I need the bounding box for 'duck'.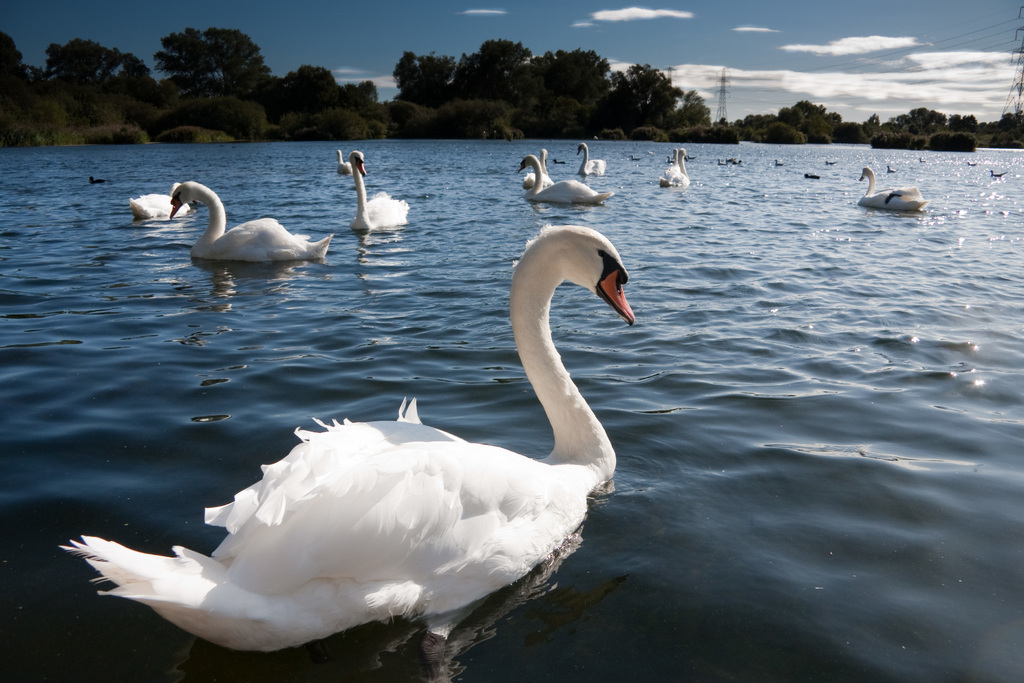
Here it is: box(664, 145, 695, 191).
